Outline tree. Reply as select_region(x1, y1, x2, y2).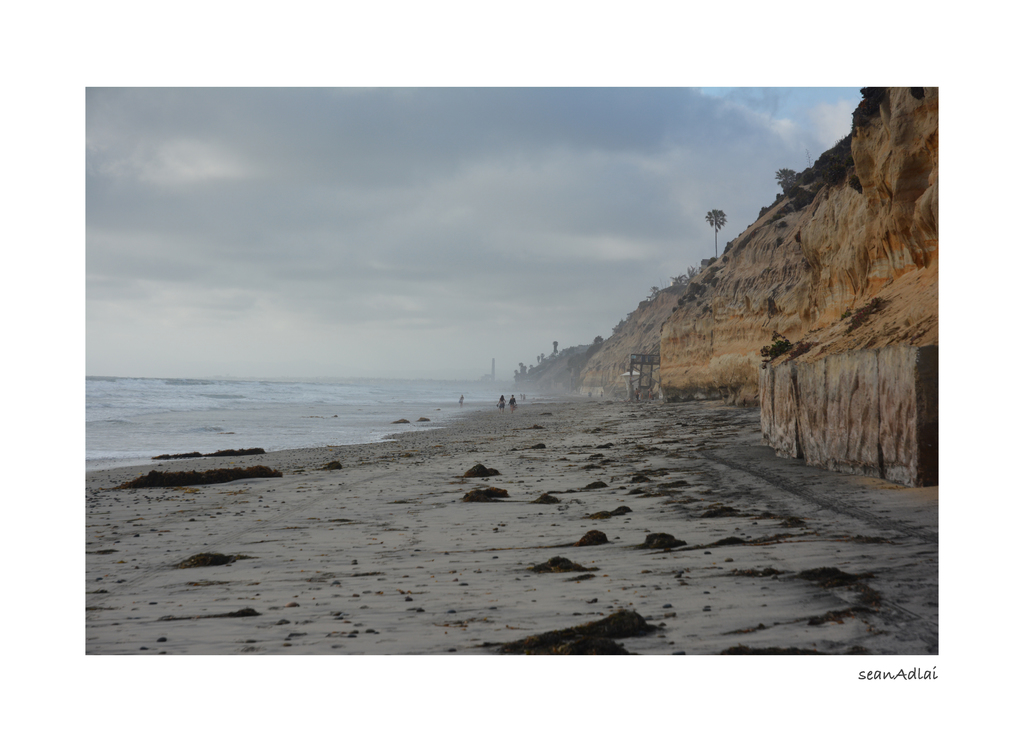
select_region(707, 208, 726, 261).
